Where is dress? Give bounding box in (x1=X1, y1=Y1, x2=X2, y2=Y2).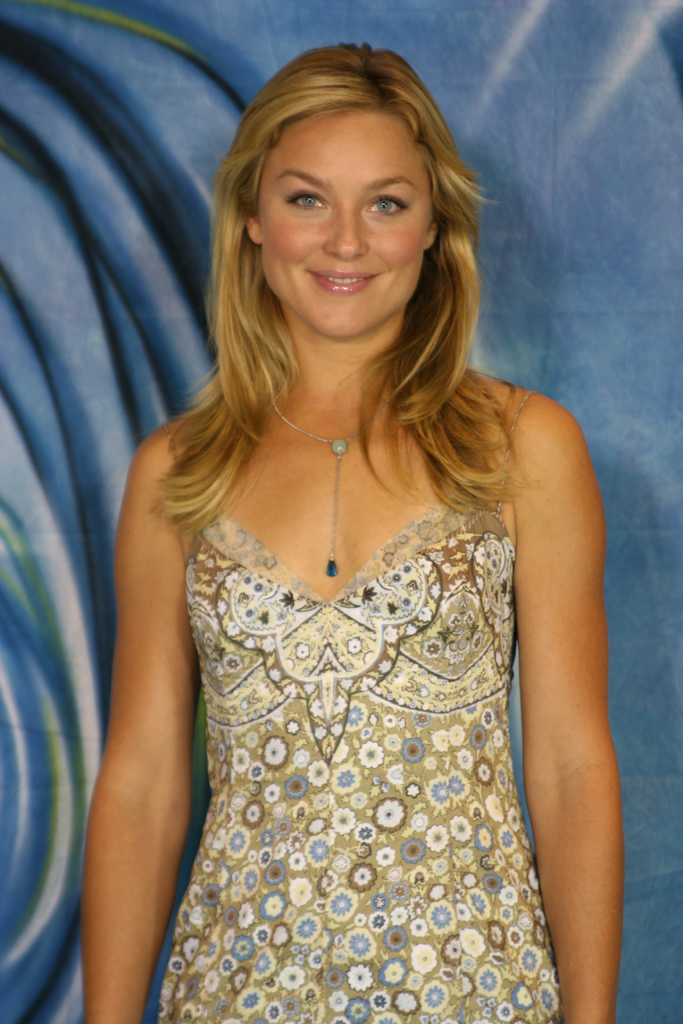
(x1=153, y1=384, x2=561, y2=1023).
